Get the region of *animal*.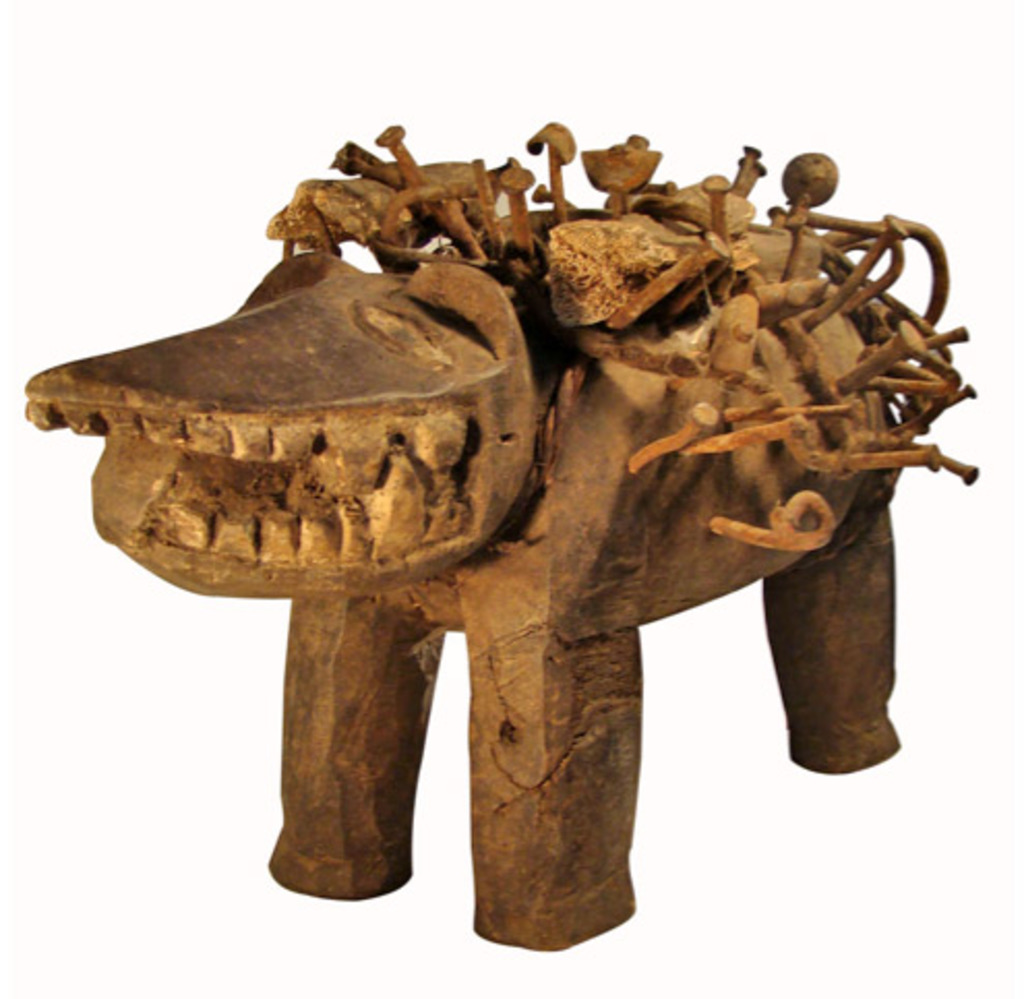
{"left": 17, "top": 242, "right": 910, "bottom": 956}.
